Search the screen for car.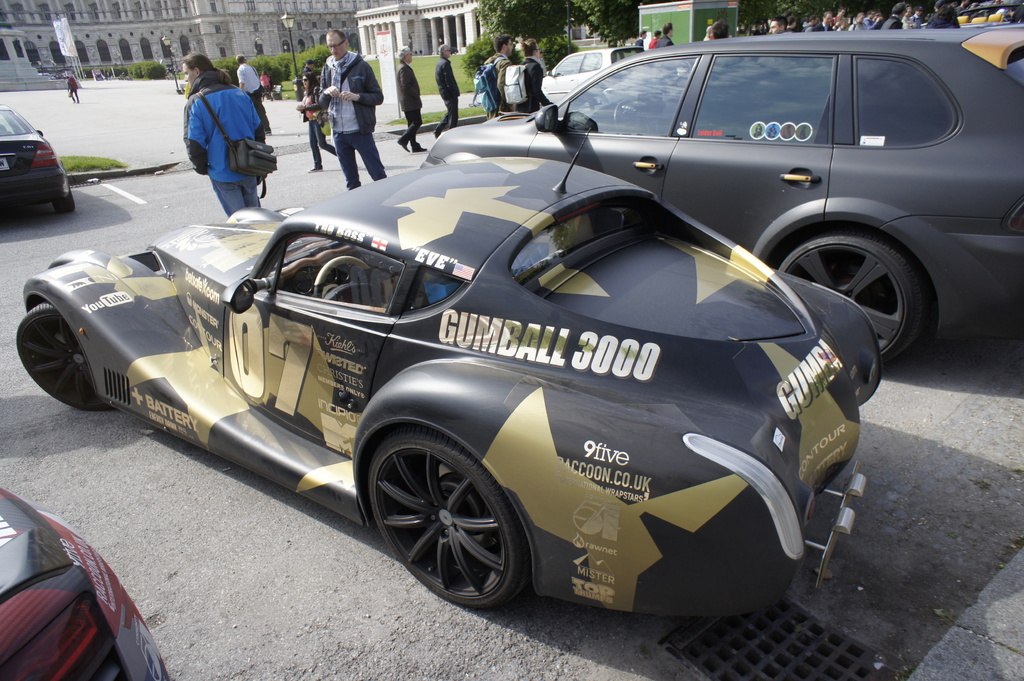
Found at box(7, 144, 881, 612).
